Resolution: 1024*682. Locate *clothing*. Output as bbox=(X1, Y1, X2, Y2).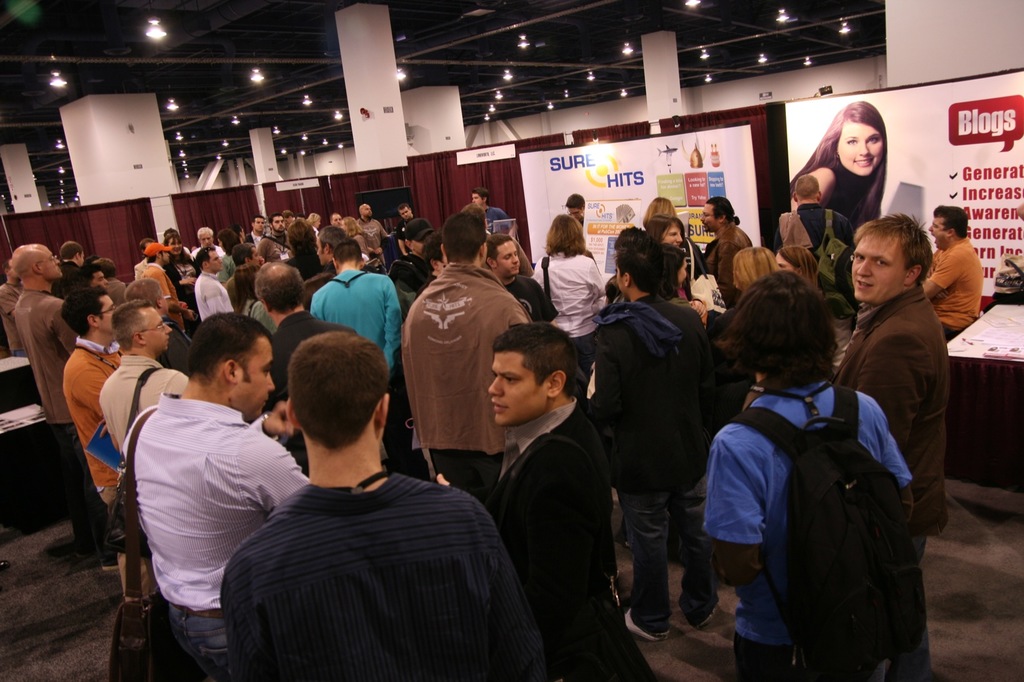
bbox=(360, 210, 390, 264).
